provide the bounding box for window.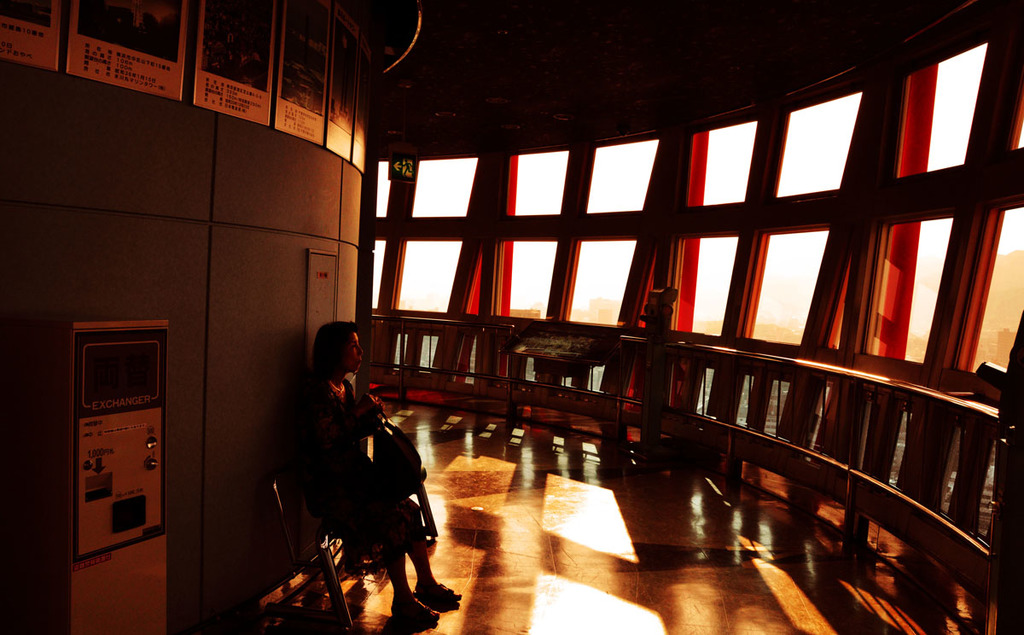
select_region(585, 140, 660, 211).
